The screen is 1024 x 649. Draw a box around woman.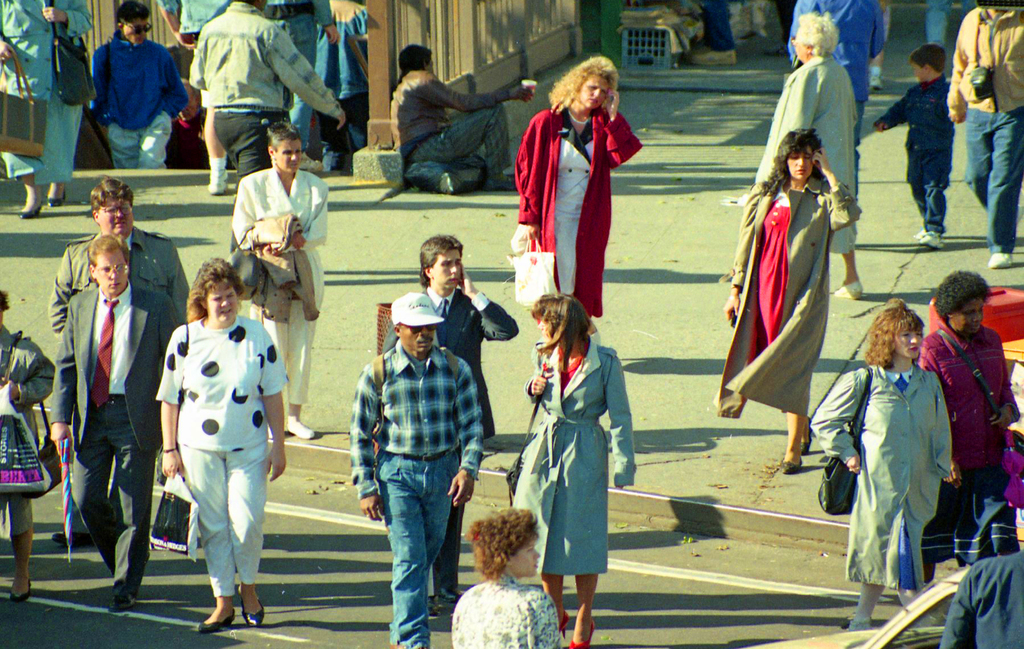
bbox(0, 0, 94, 221).
